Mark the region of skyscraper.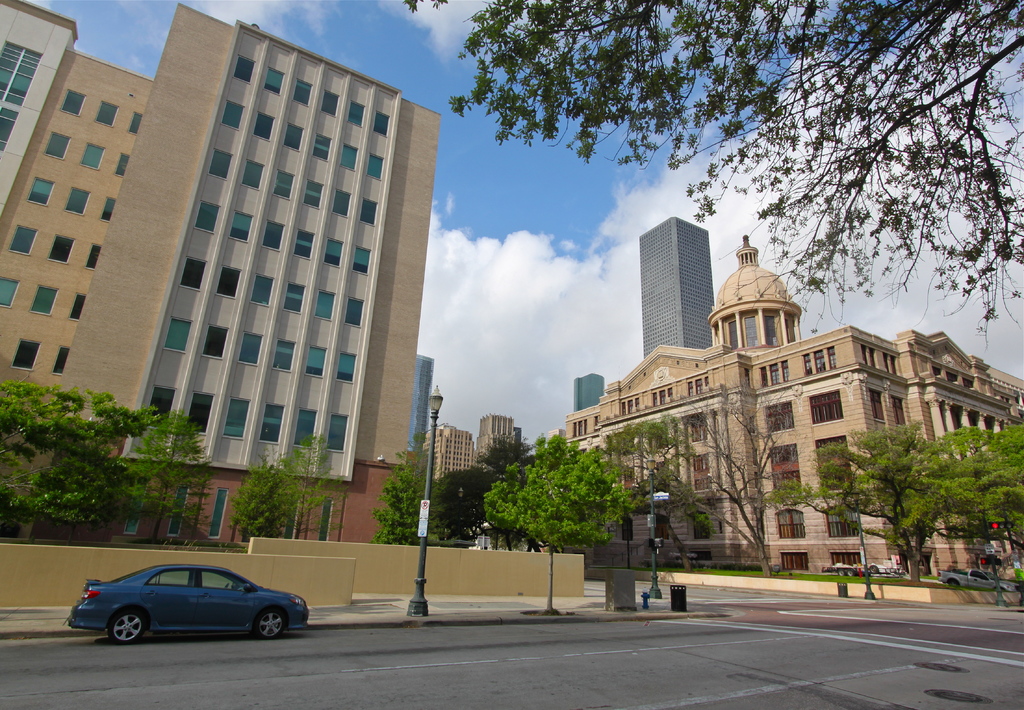
Region: 573,373,608,408.
